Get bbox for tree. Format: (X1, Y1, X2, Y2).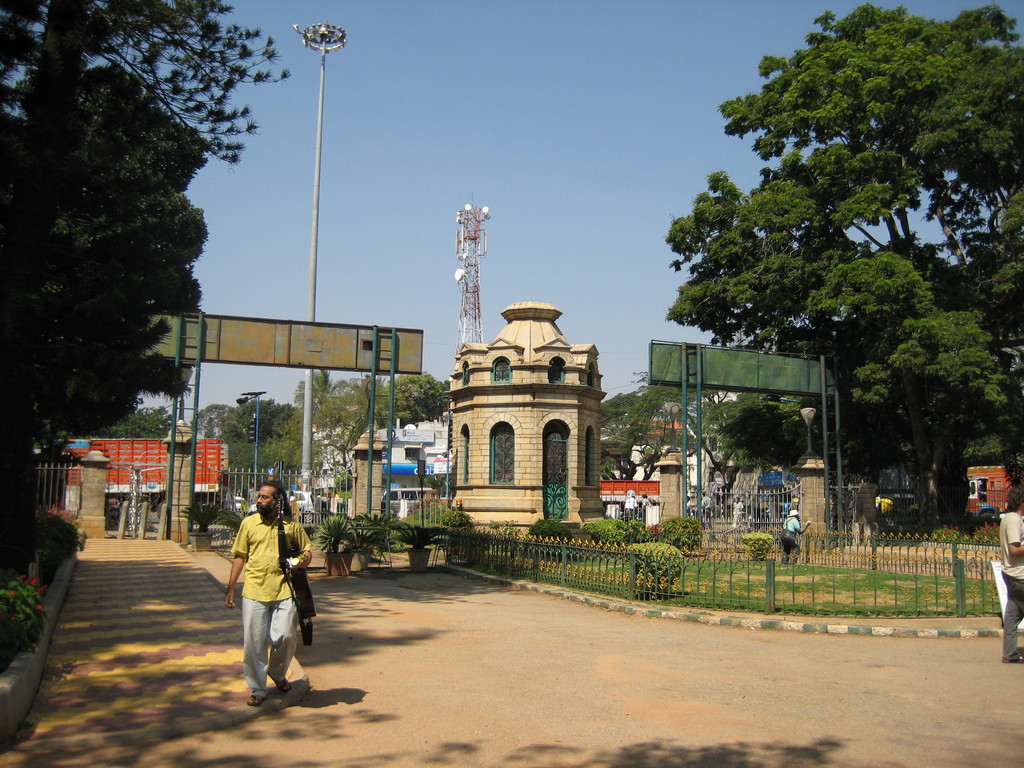
(181, 400, 252, 487).
